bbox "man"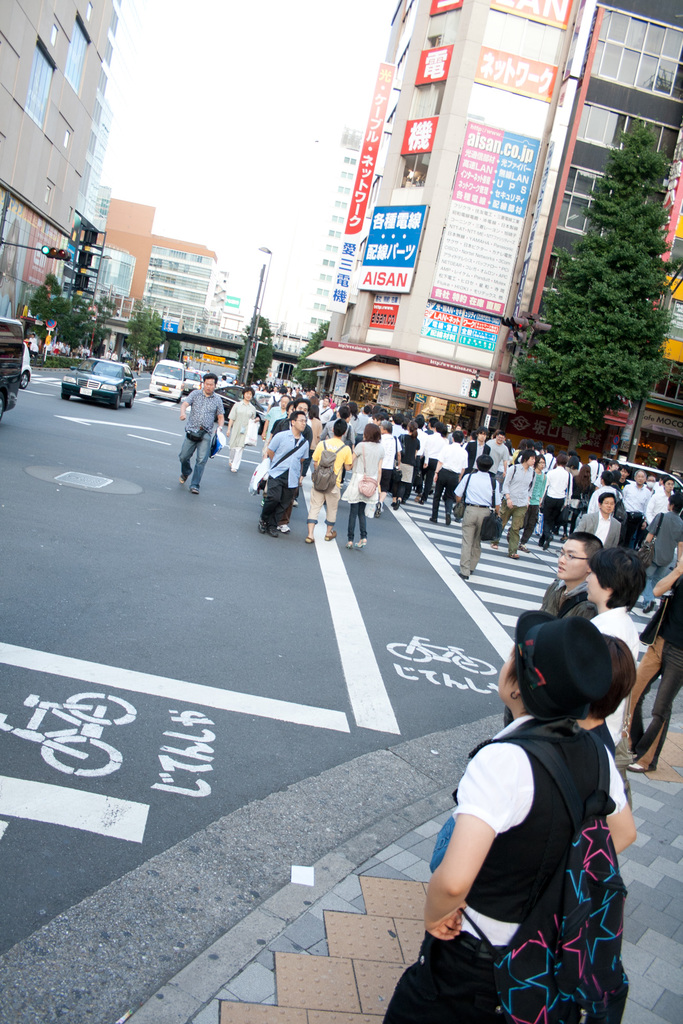
bbox(584, 454, 604, 484)
